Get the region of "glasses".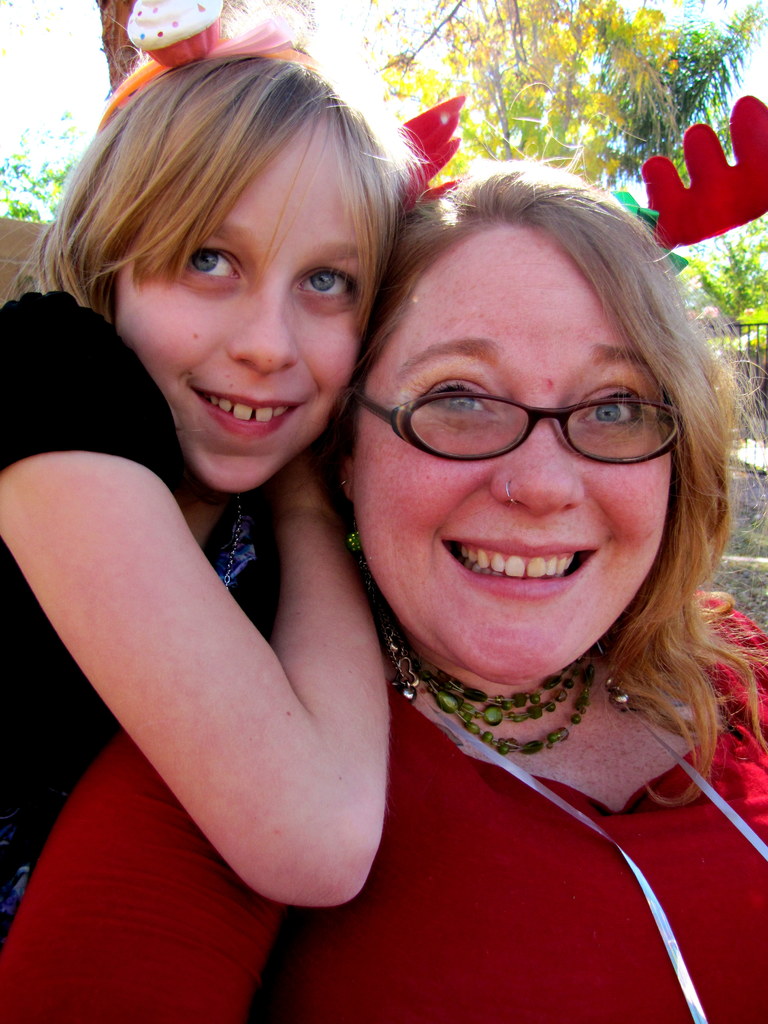
{"left": 345, "top": 359, "right": 662, "bottom": 464}.
